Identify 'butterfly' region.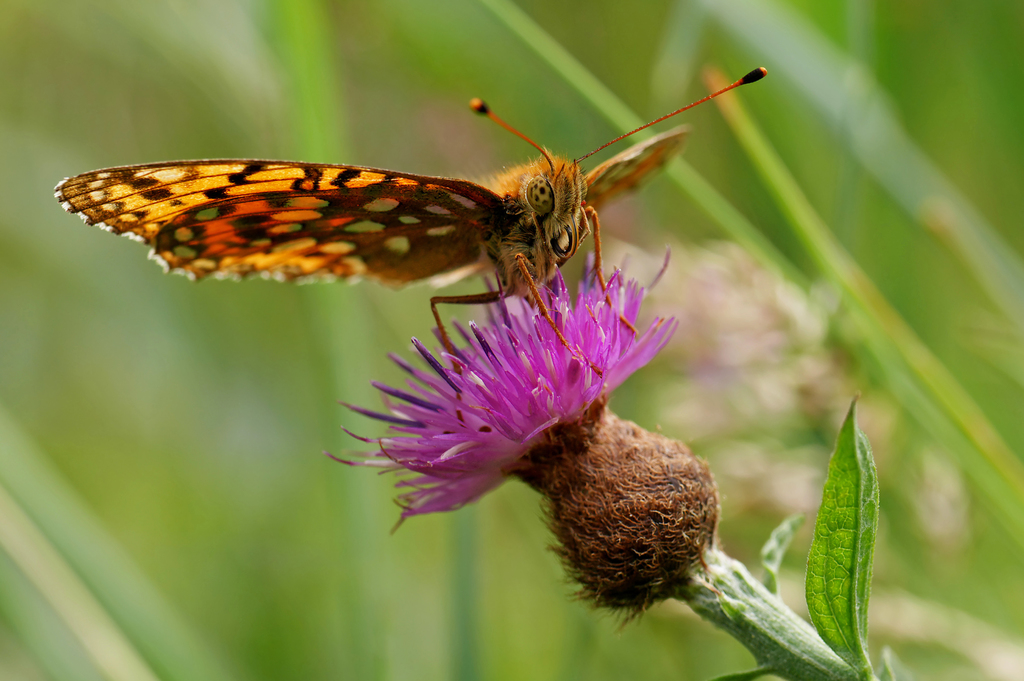
Region: [left=108, top=62, right=746, bottom=344].
